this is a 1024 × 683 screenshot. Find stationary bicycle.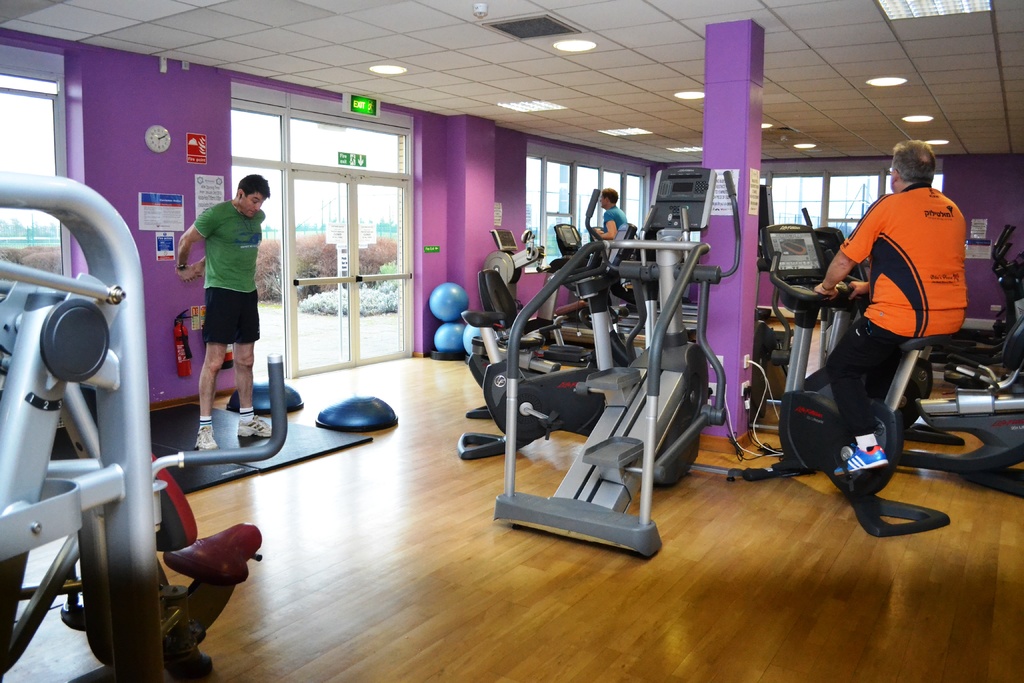
Bounding box: box(739, 217, 951, 541).
